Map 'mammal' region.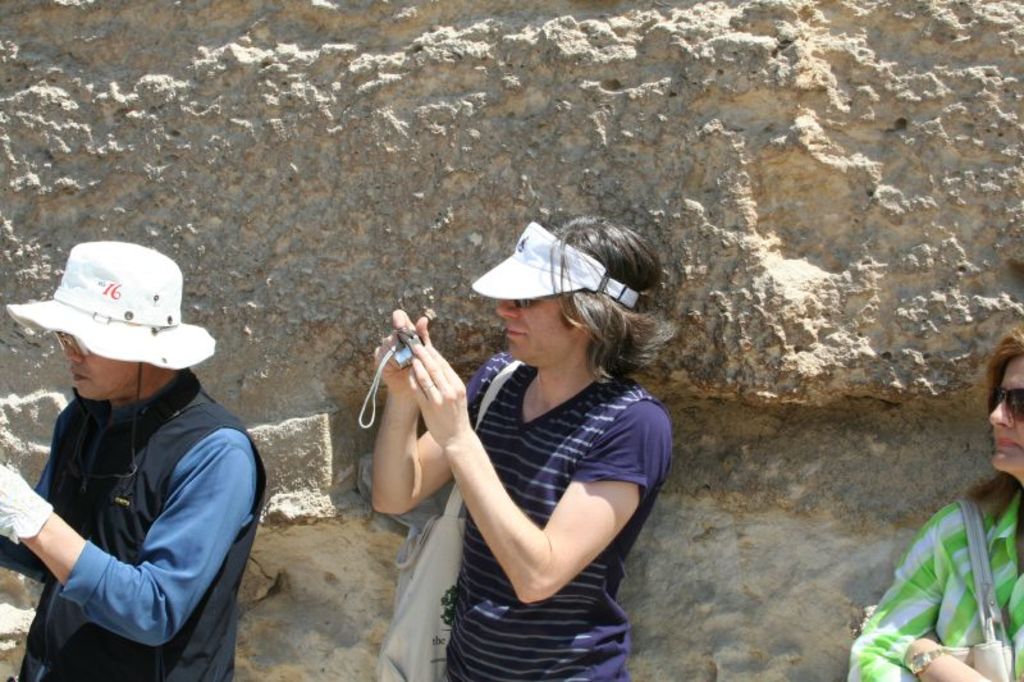
Mapped to locate(0, 250, 271, 673).
